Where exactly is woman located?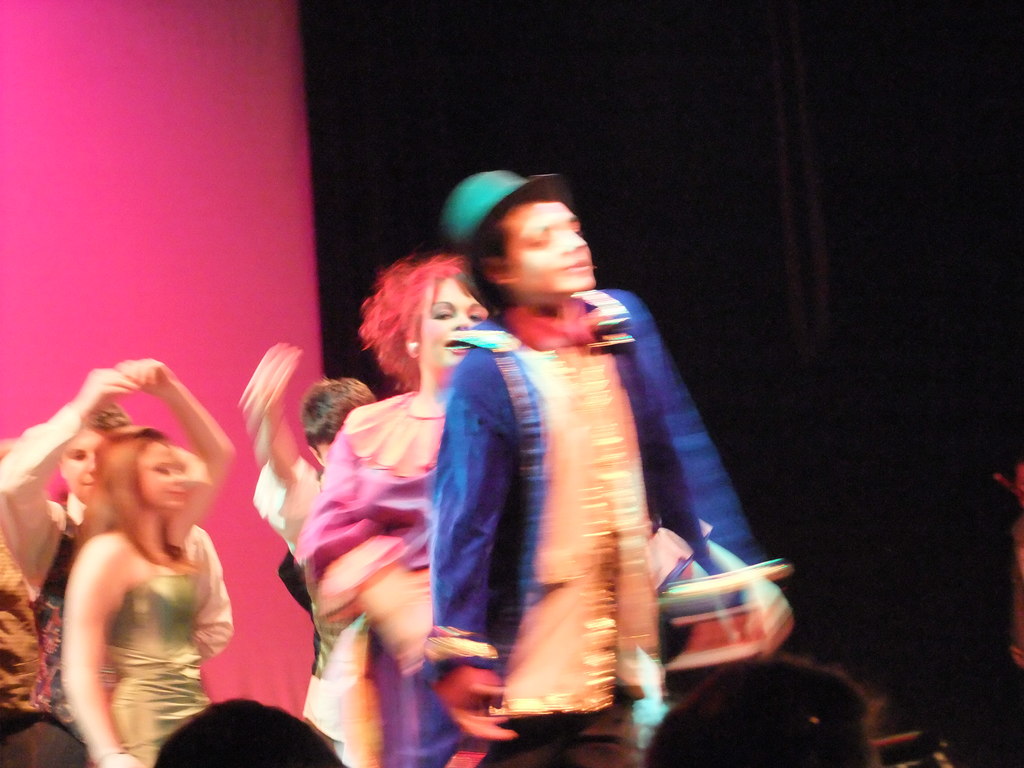
Its bounding box is {"left": 292, "top": 254, "right": 492, "bottom": 767}.
